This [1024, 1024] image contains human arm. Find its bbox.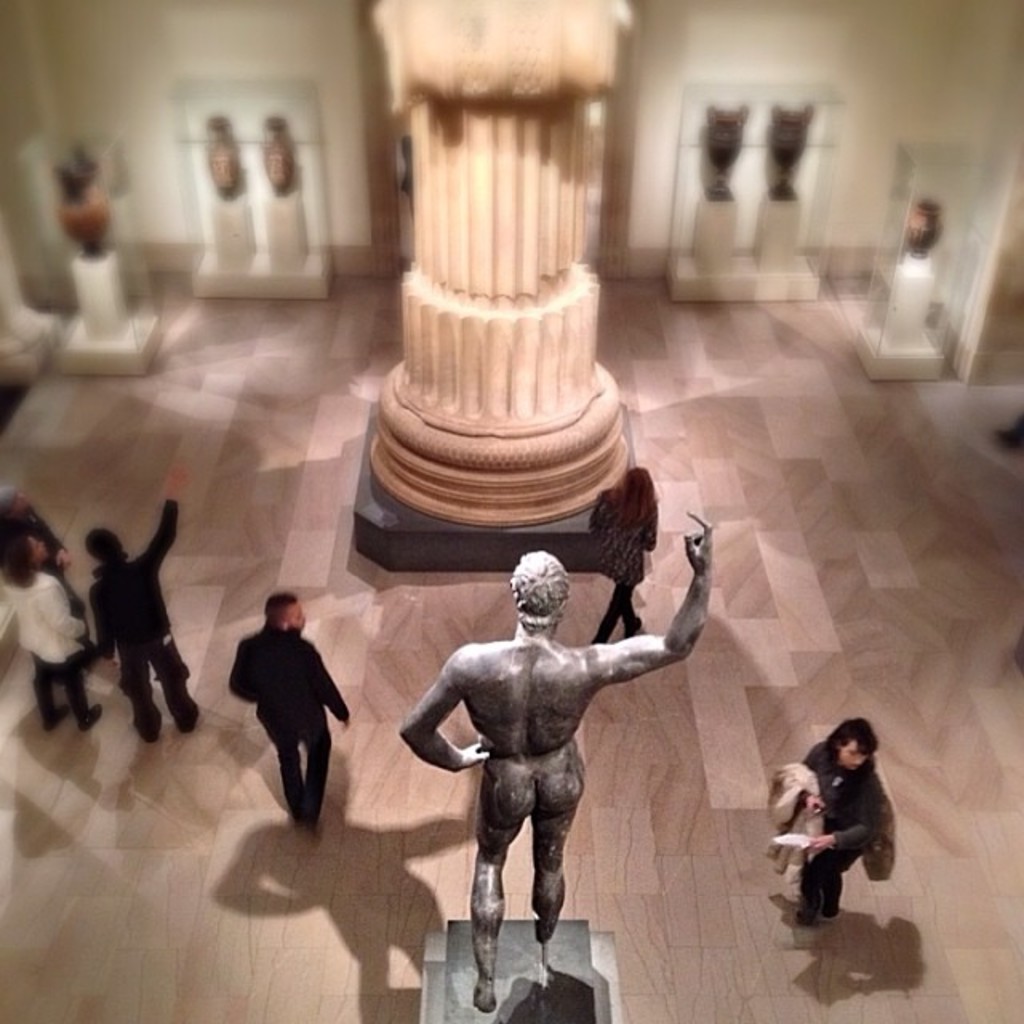
(314,650,358,726).
